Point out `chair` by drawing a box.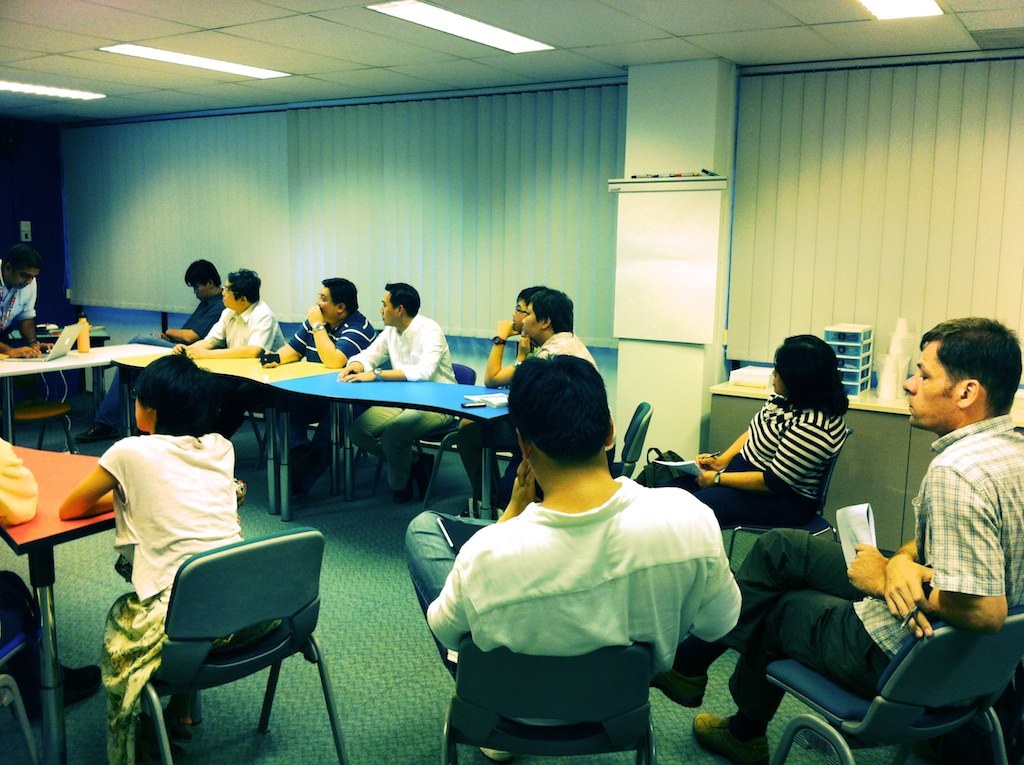
(607,399,653,479).
